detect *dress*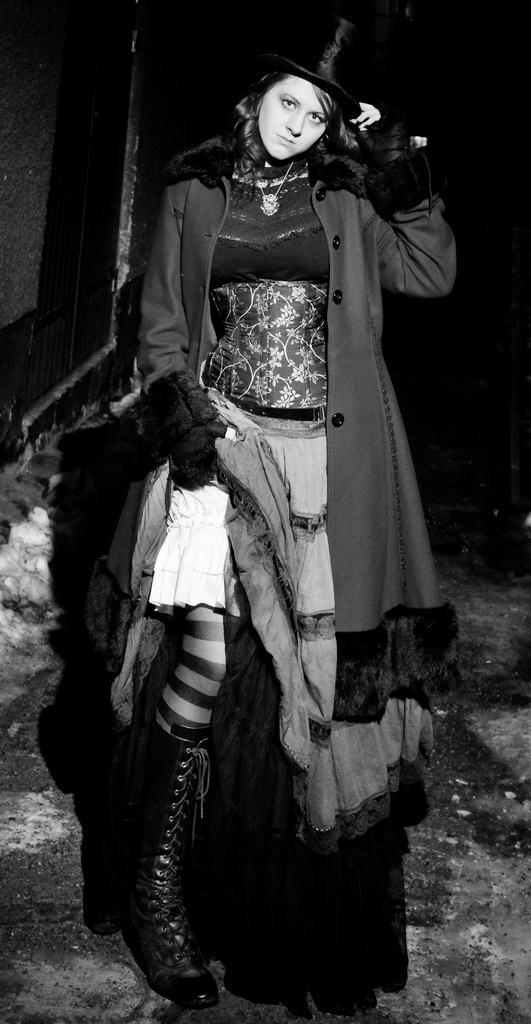
(141,168,331,623)
